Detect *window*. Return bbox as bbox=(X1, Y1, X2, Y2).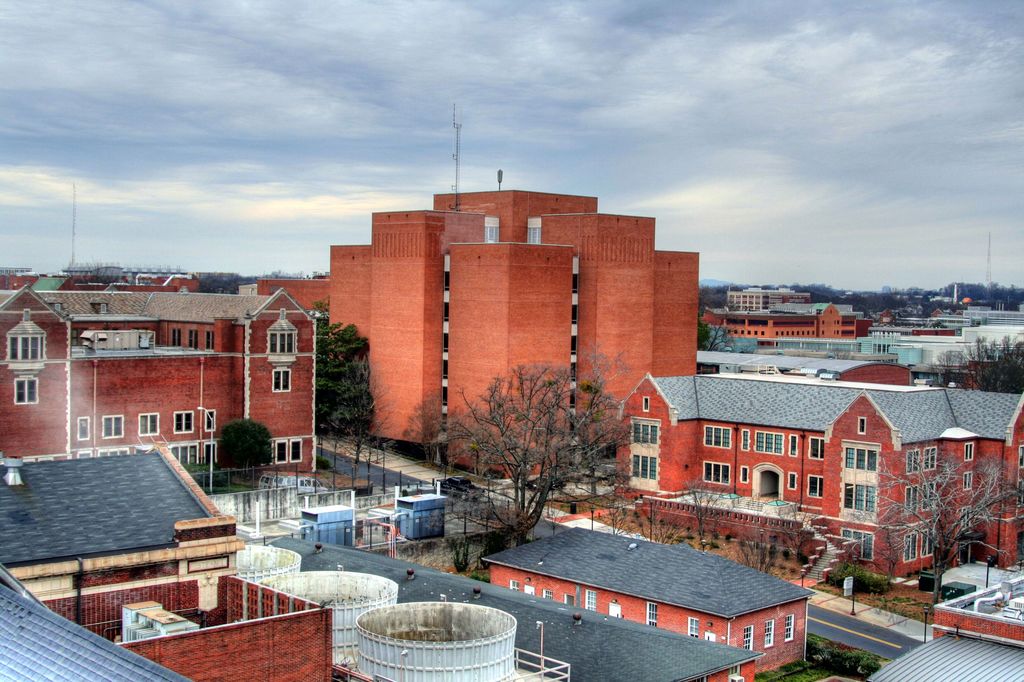
bbox=(922, 483, 938, 511).
